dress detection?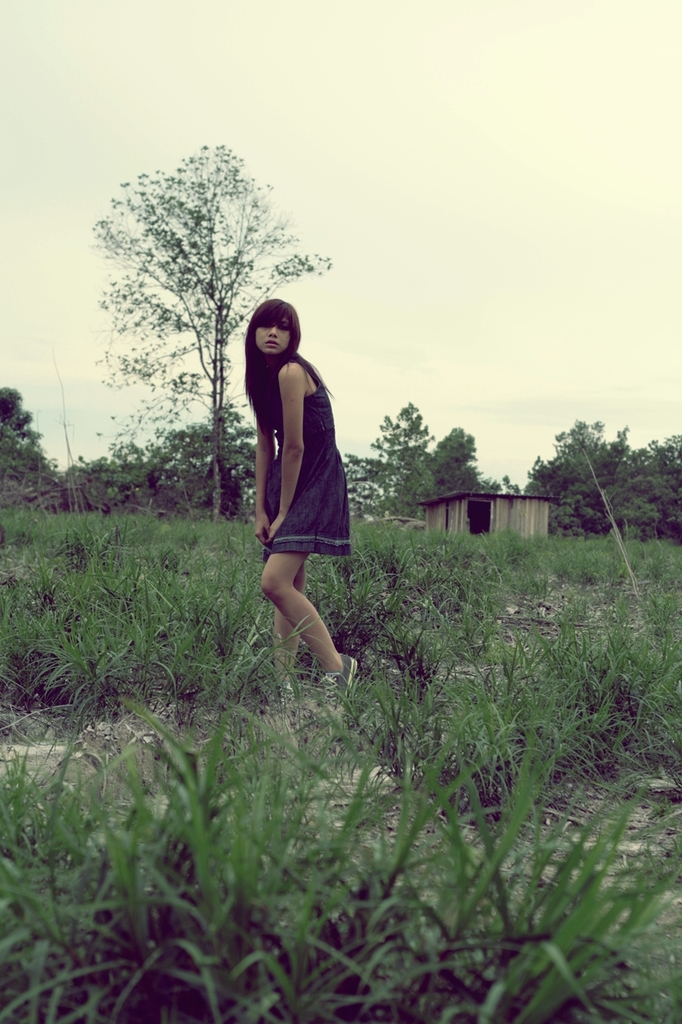
(254,381,351,561)
